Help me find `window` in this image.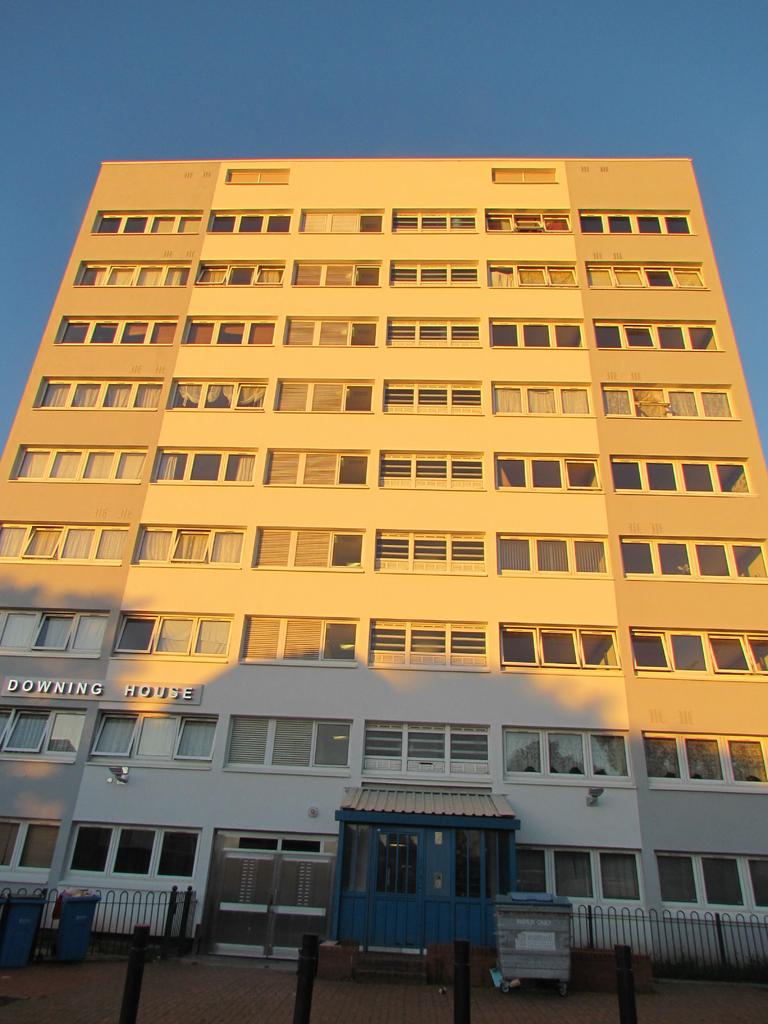
Found it: bbox(300, 211, 324, 230).
